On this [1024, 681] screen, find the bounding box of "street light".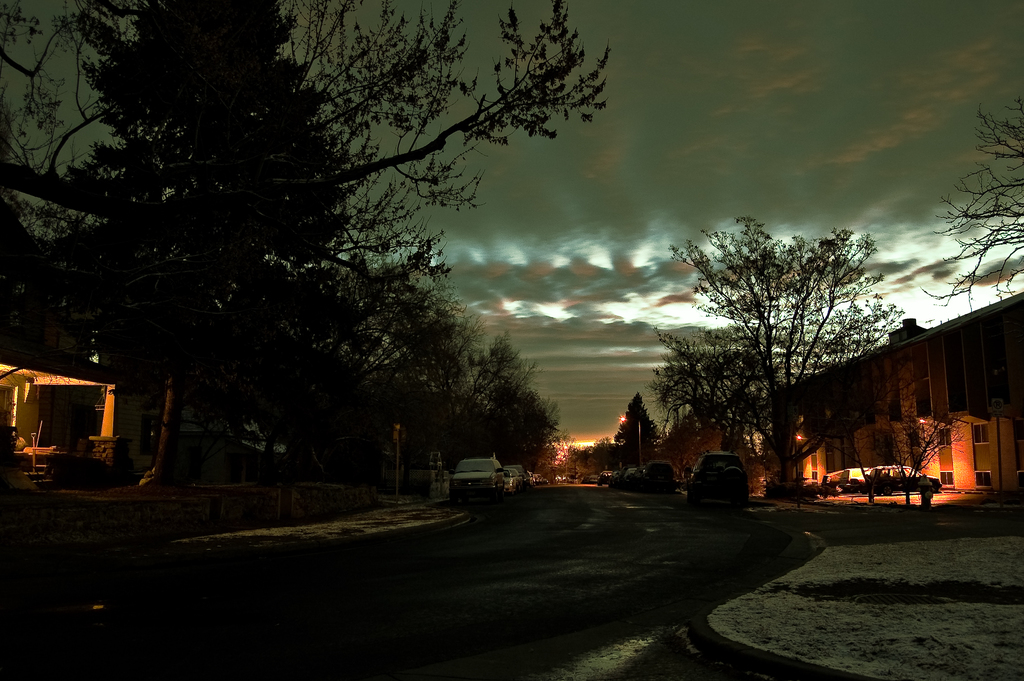
Bounding box: detection(618, 413, 643, 466).
